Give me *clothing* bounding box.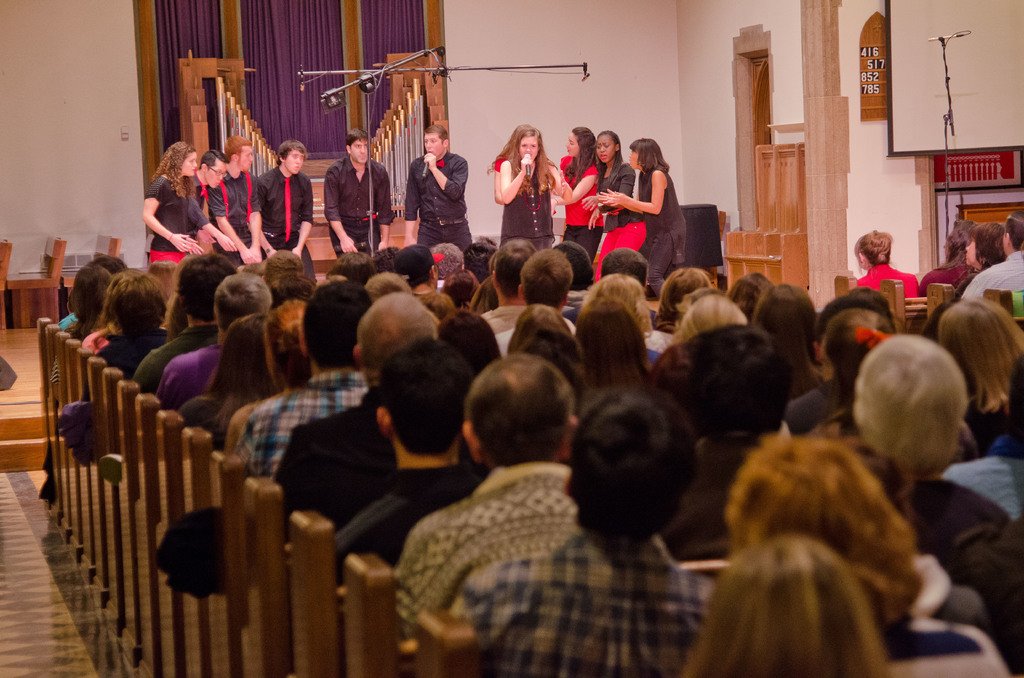
rect(433, 529, 706, 677).
